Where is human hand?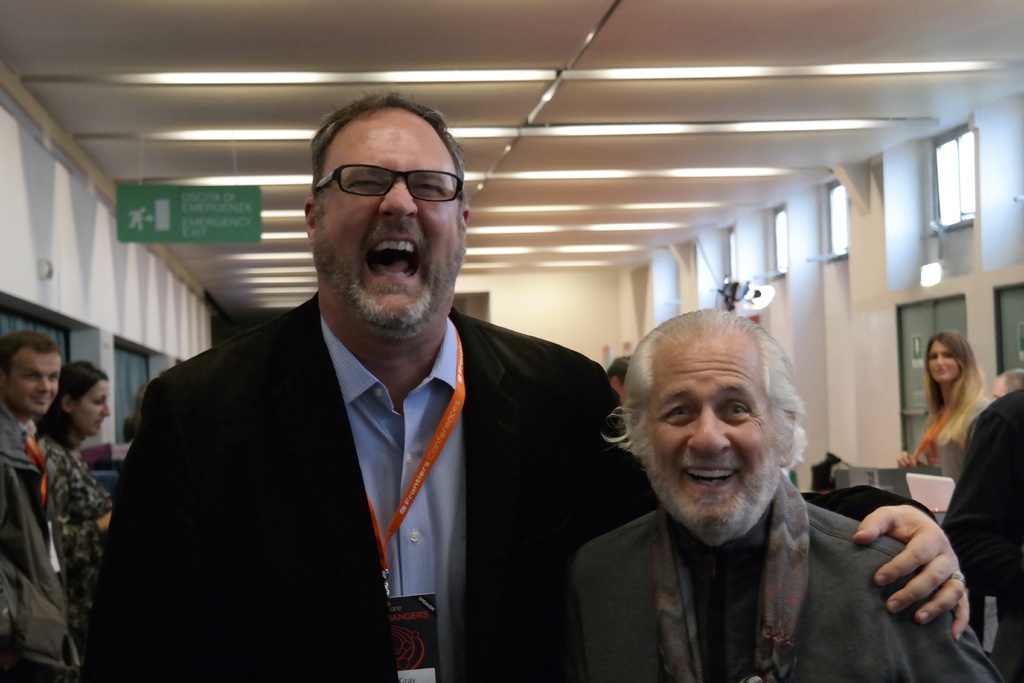
[left=863, top=492, right=988, bottom=643].
